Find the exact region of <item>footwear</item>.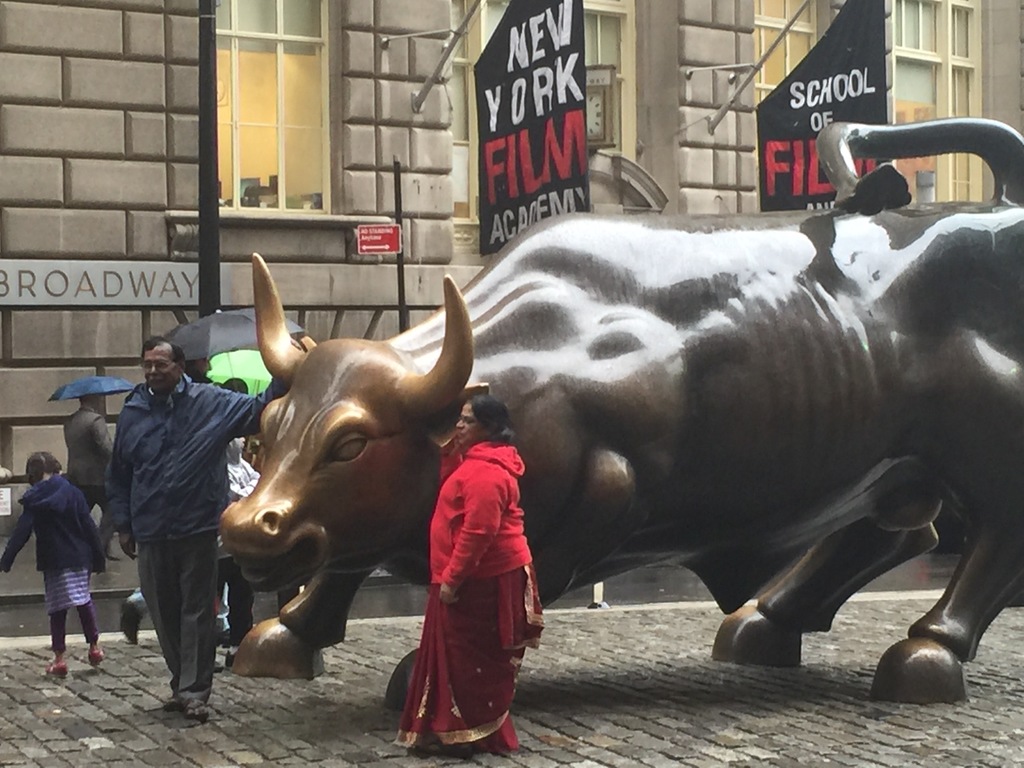
Exact region: <bbox>121, 600, 140, 646</bbox>.
